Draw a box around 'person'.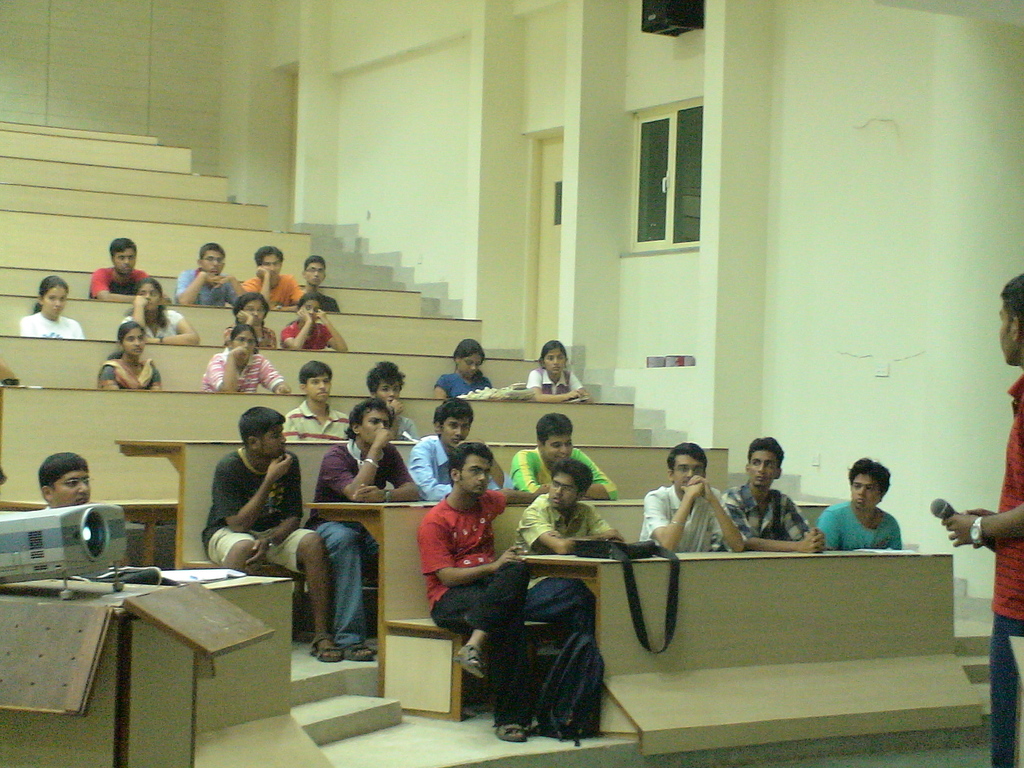
[280, 359, 347, 444].
